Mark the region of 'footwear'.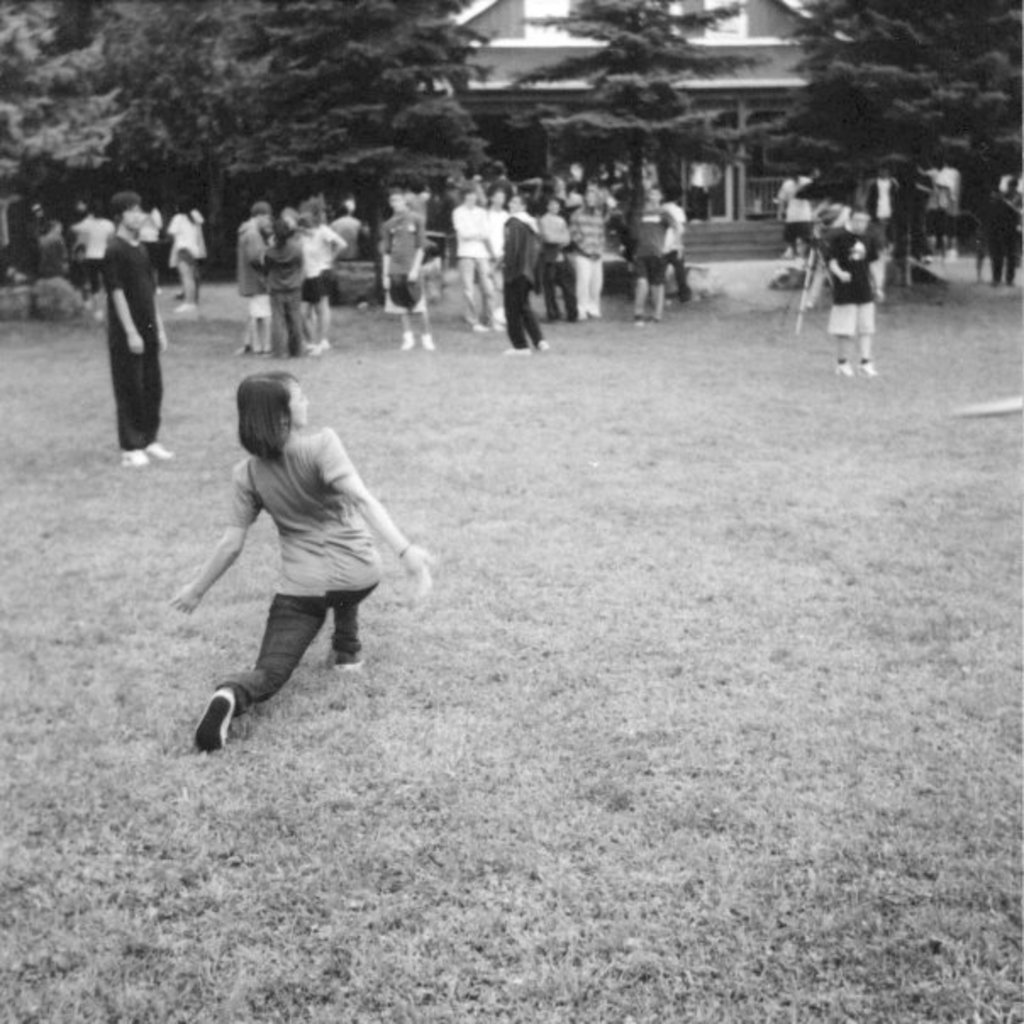
Region: bbox(319, 337, 329, 349).
